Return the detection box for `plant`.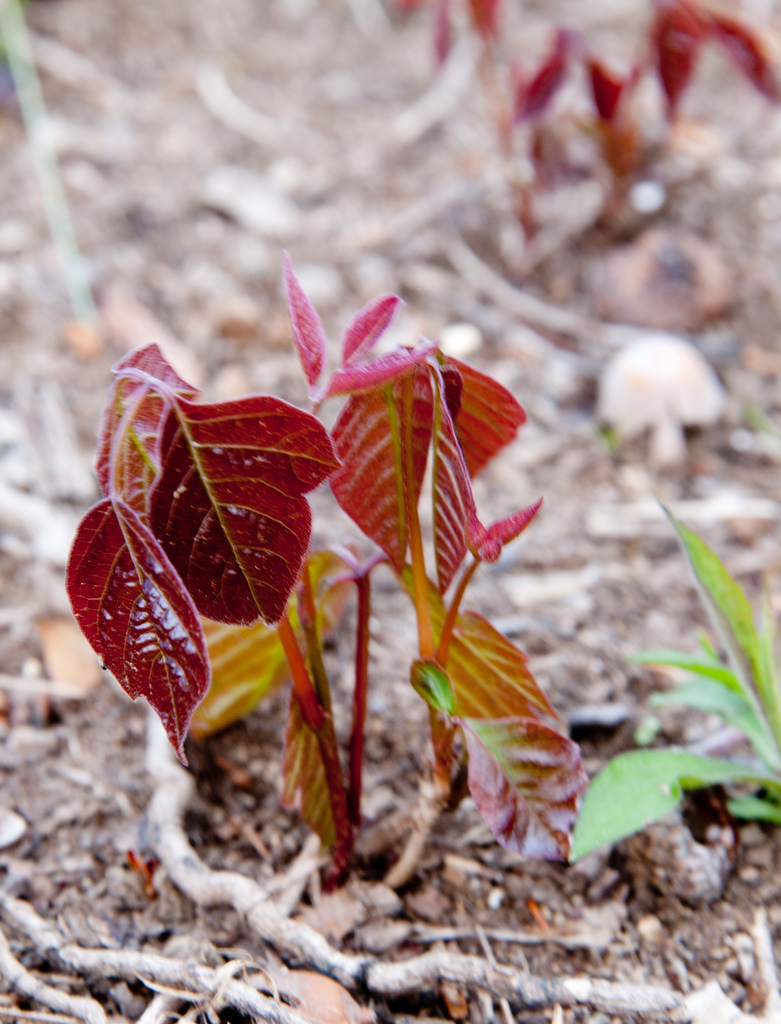
(x1=388, y1=0, x2=780, y2=284).
